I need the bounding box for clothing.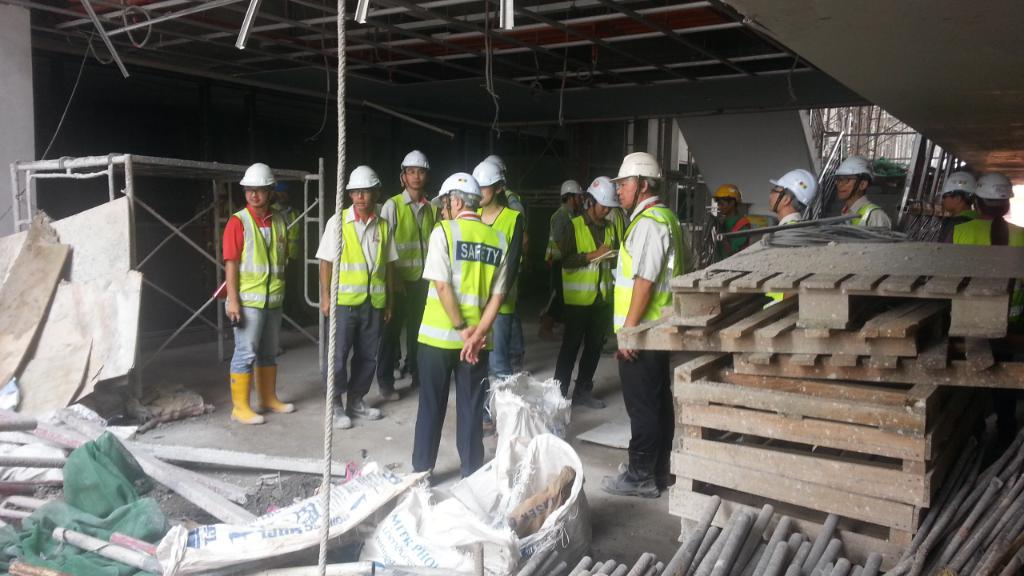
Here it is: 376, 188, 461, 382.
